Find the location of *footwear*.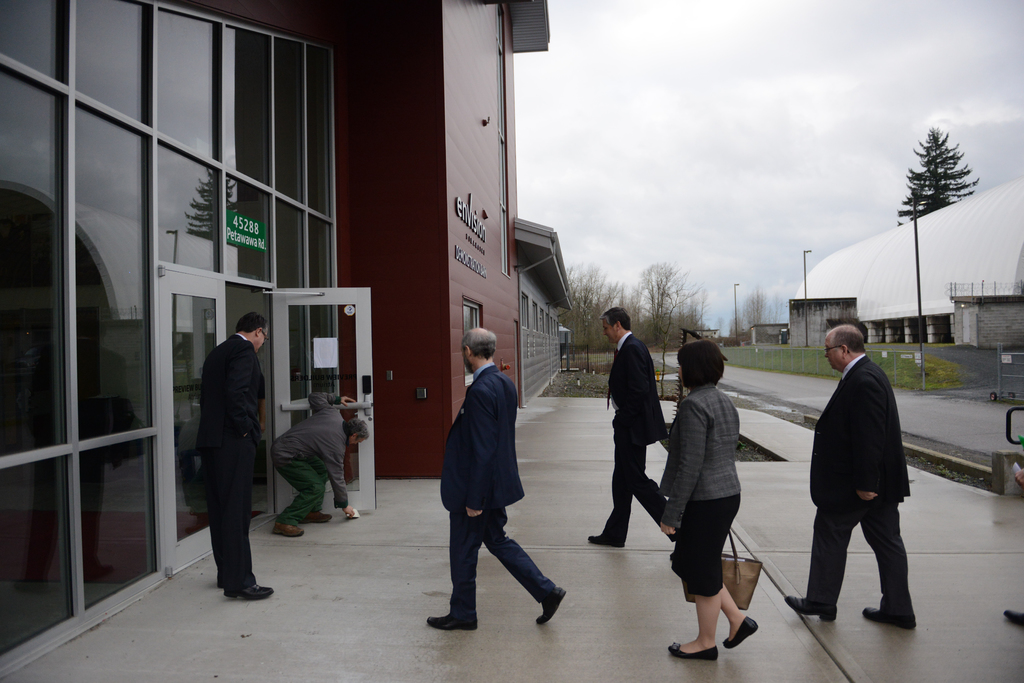
Location: <box>668,641,718,657</box>.
